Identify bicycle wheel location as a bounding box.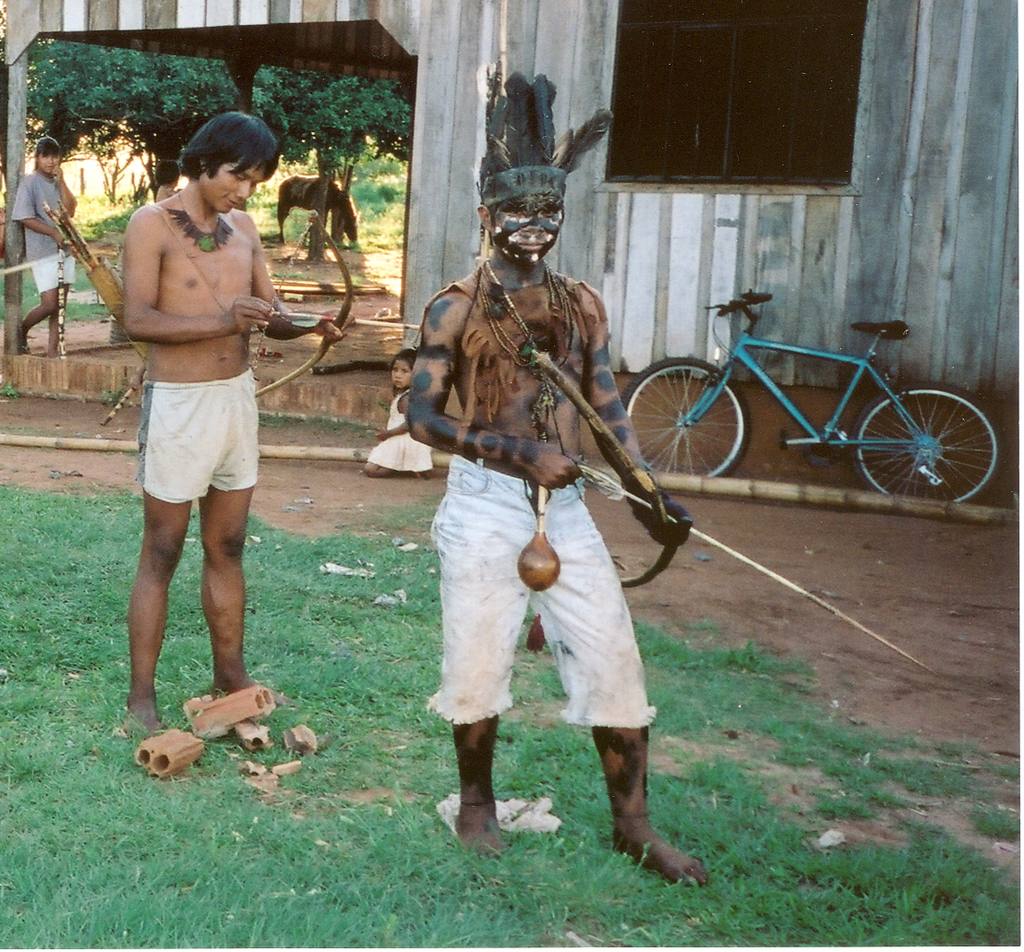
pyautogui.locateOnScreen(619, 355, 749, 480).
